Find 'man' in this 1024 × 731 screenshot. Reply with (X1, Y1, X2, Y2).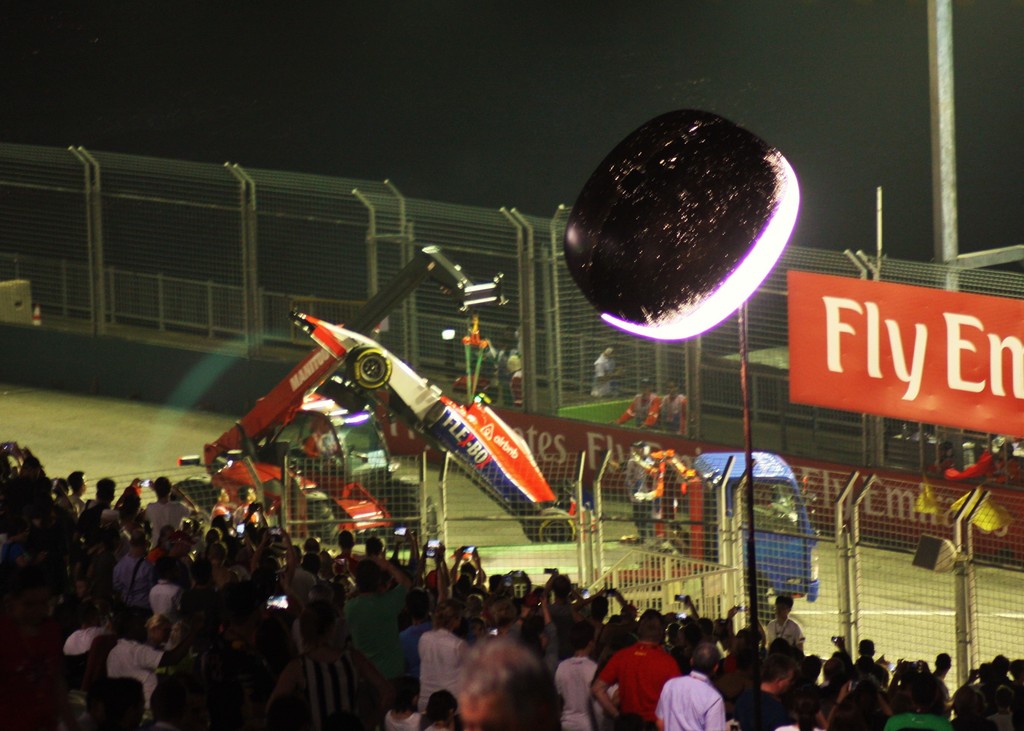
(343, 550, 413, 688).
